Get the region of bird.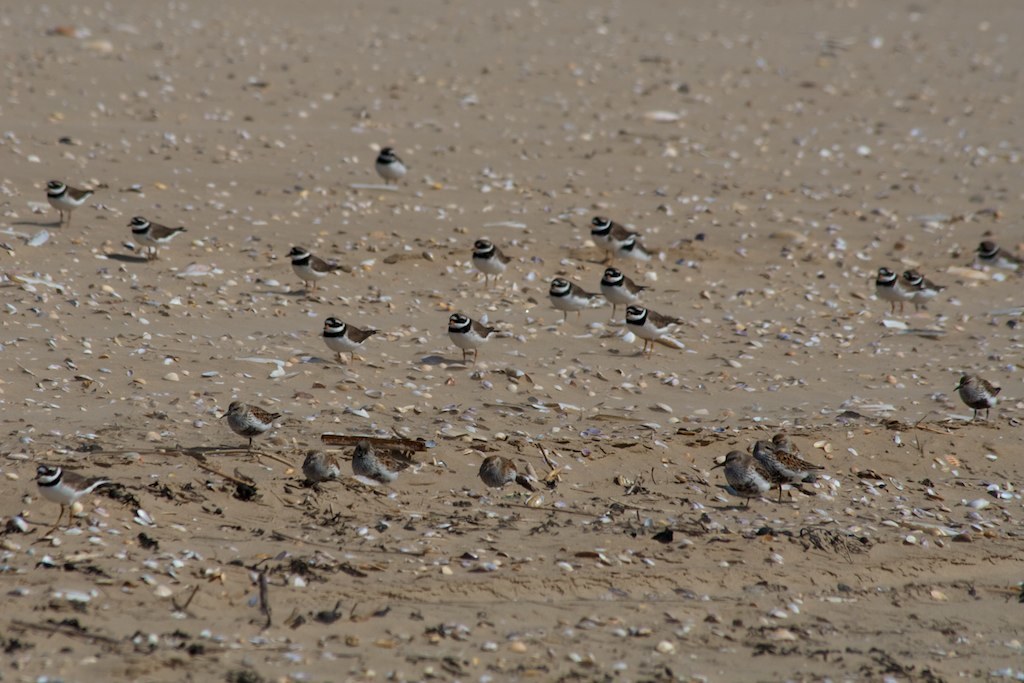
{"x1": 348, "y1": 435, "x2": 400, "y2": 484}.
